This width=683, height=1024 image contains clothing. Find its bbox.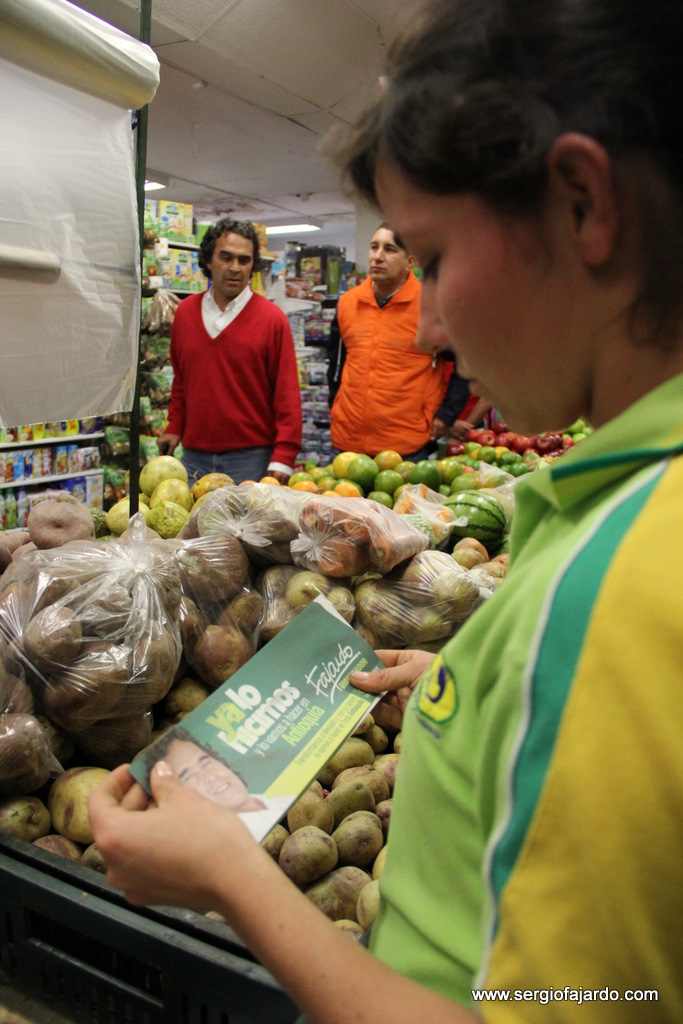
<region>366, 367, 682, 1023</region>.
